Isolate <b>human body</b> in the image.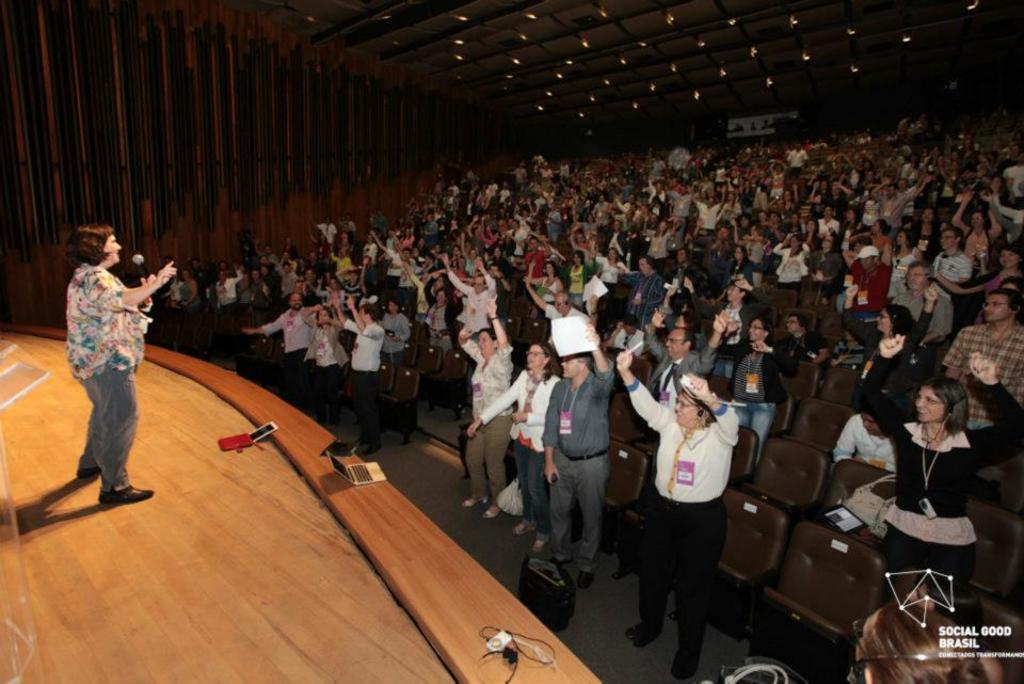
Isolated region: x1=814 y1=410 x2=890 y2=511.
